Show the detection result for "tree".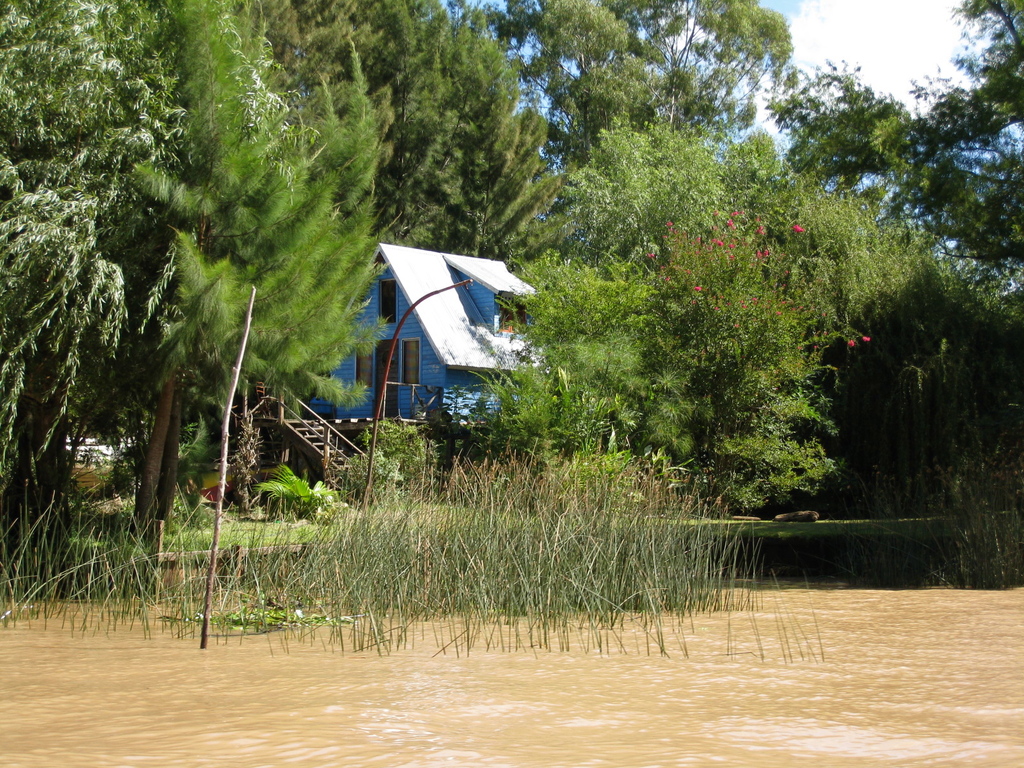
region(479, 249, 641, 478).
